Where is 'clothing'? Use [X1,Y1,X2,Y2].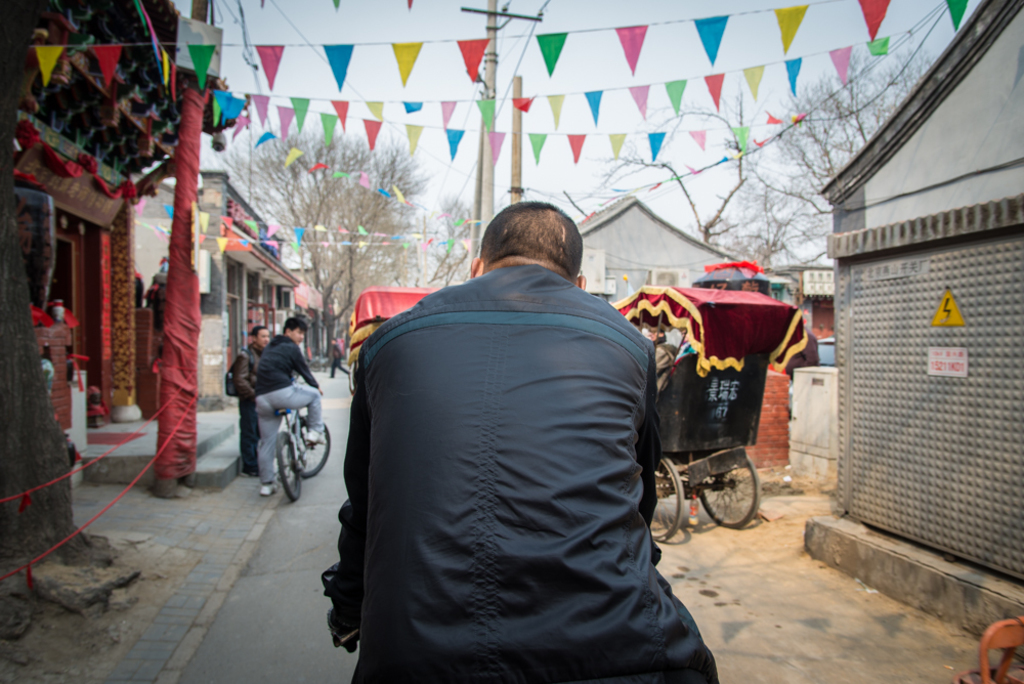
[648,339,679,390].
